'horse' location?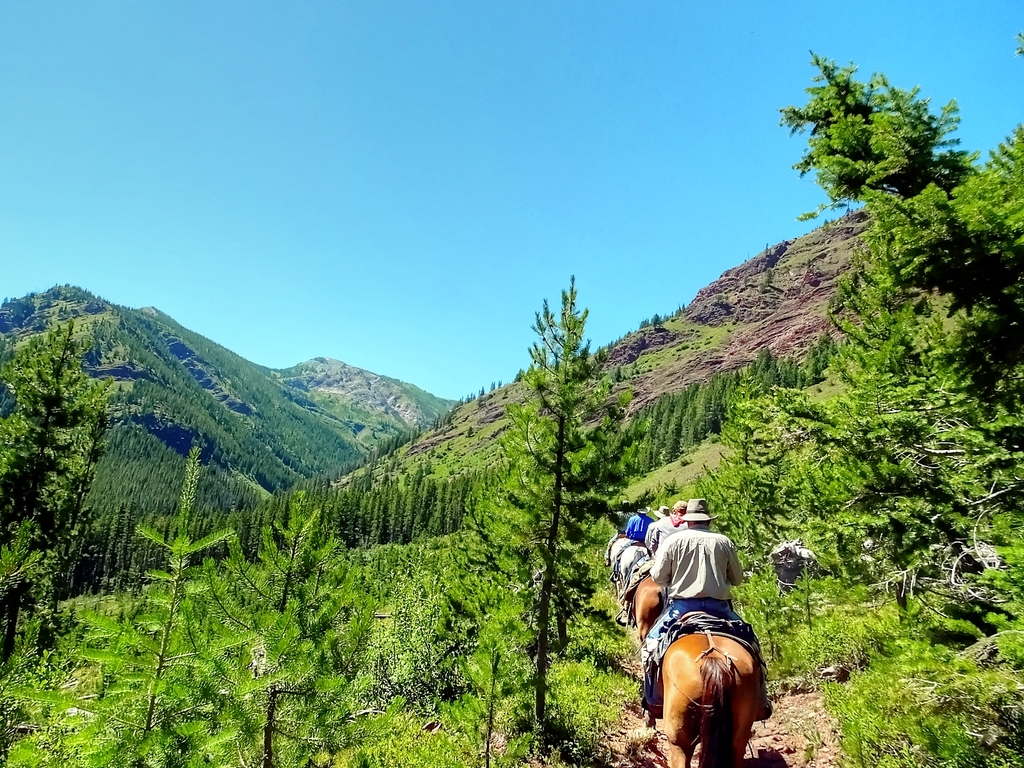
630:574:666:651
